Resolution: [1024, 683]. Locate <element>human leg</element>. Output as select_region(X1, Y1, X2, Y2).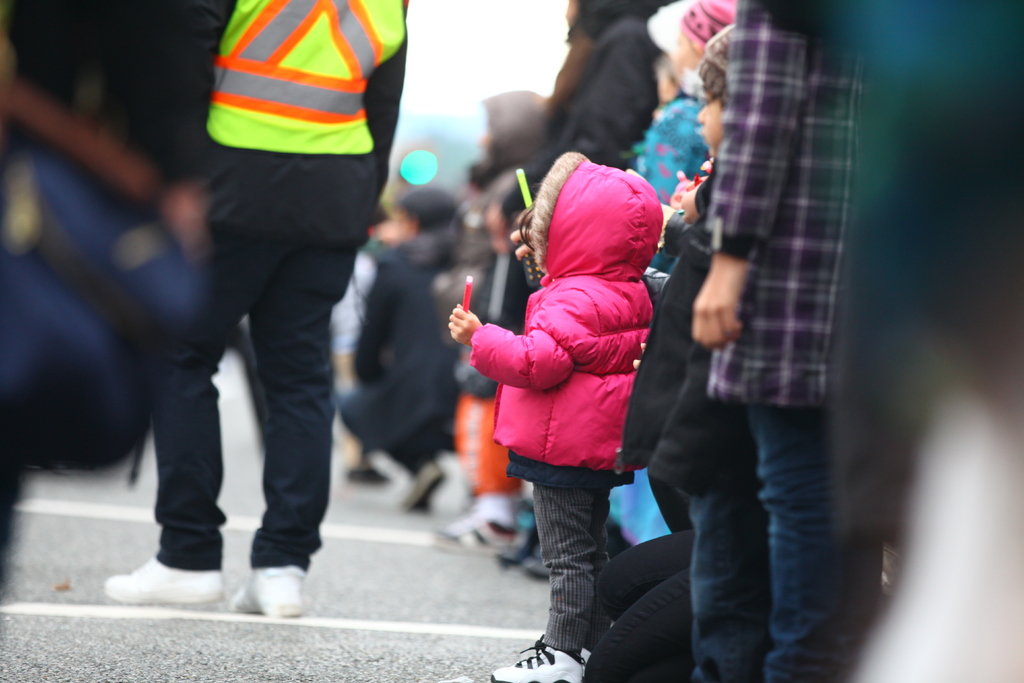
select_region(113, 145, 244, 611).
